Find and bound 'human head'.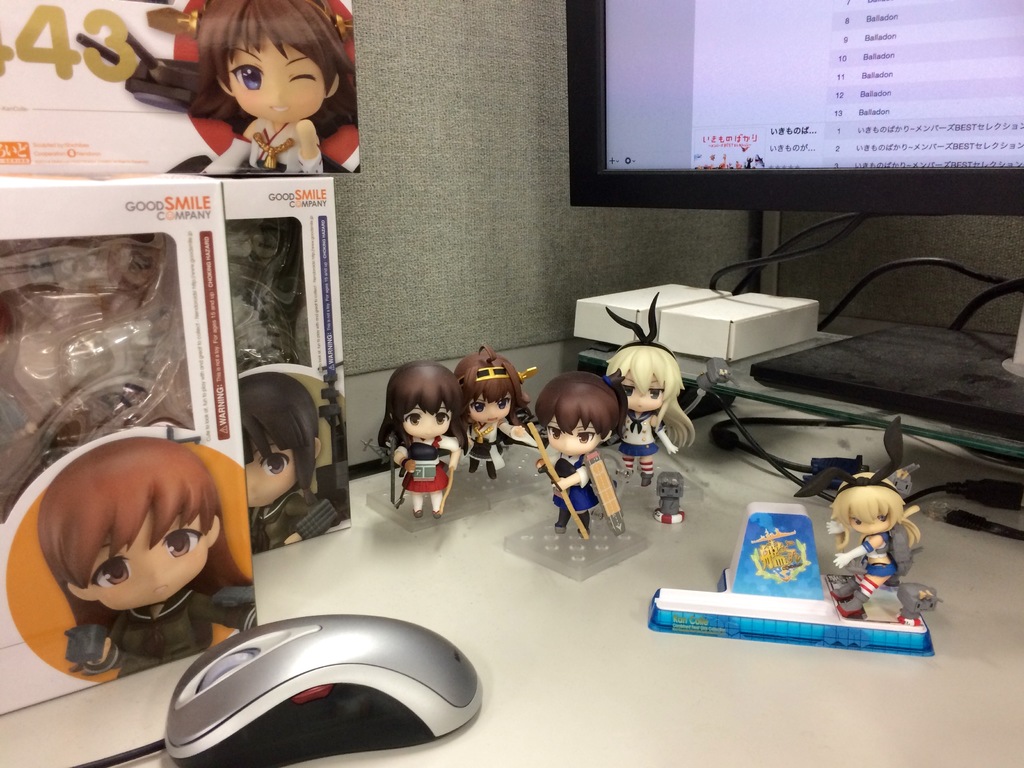
Bound: 826 468 906 537.
